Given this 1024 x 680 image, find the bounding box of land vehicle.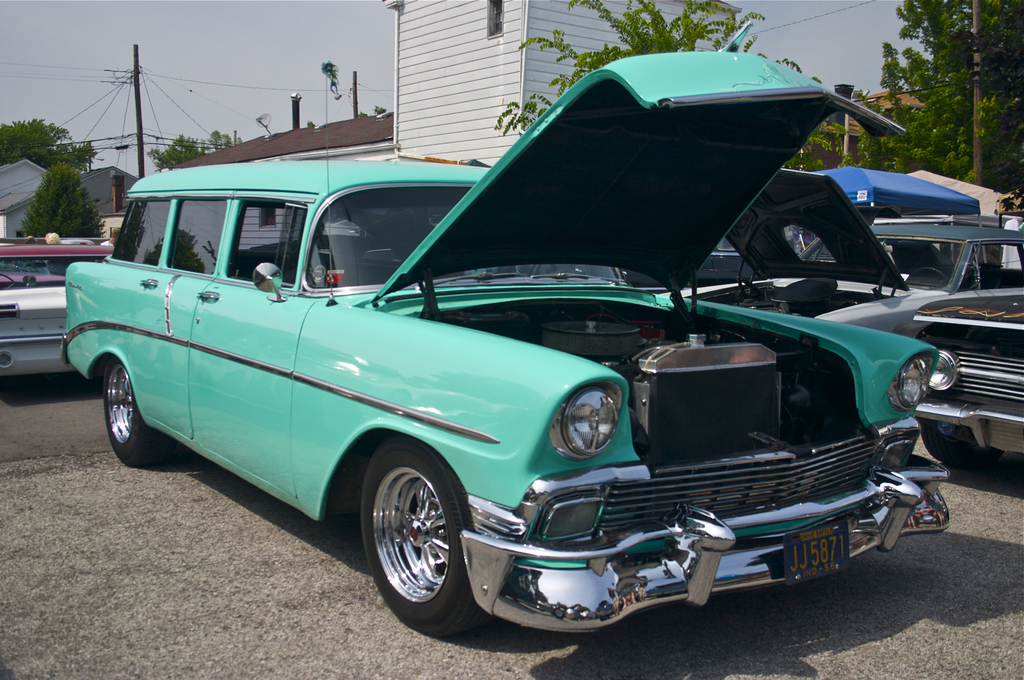
box(682, 169, 1023, 339).
